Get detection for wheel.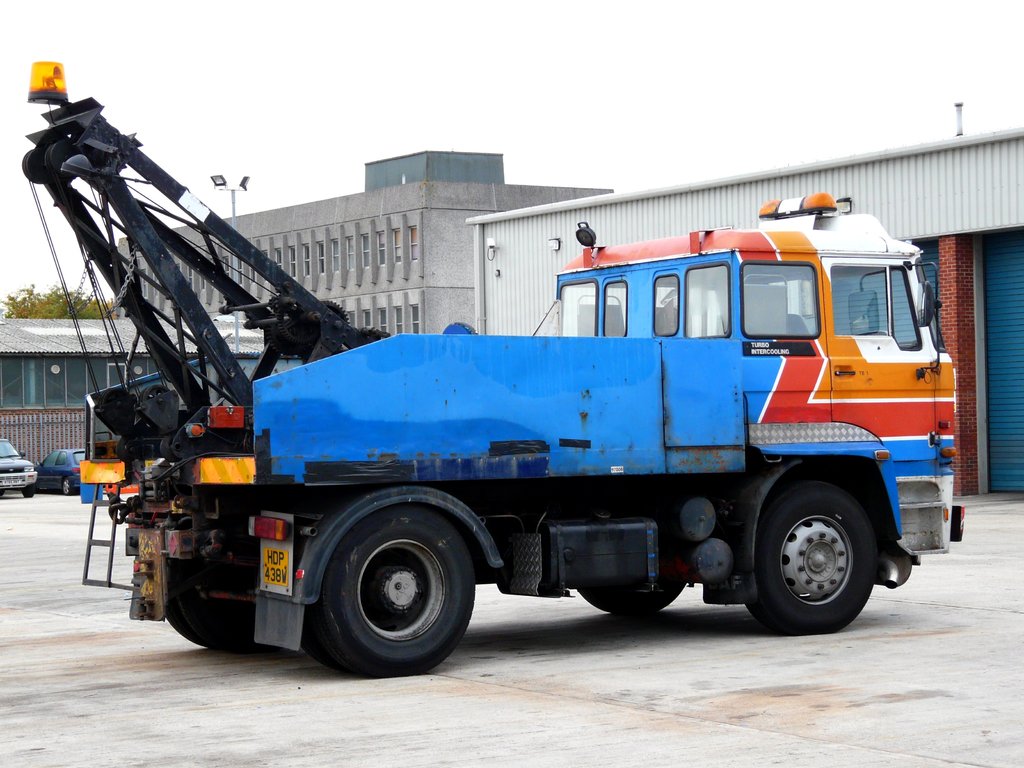
Detection: bbox(748, 486, 877, 633).
